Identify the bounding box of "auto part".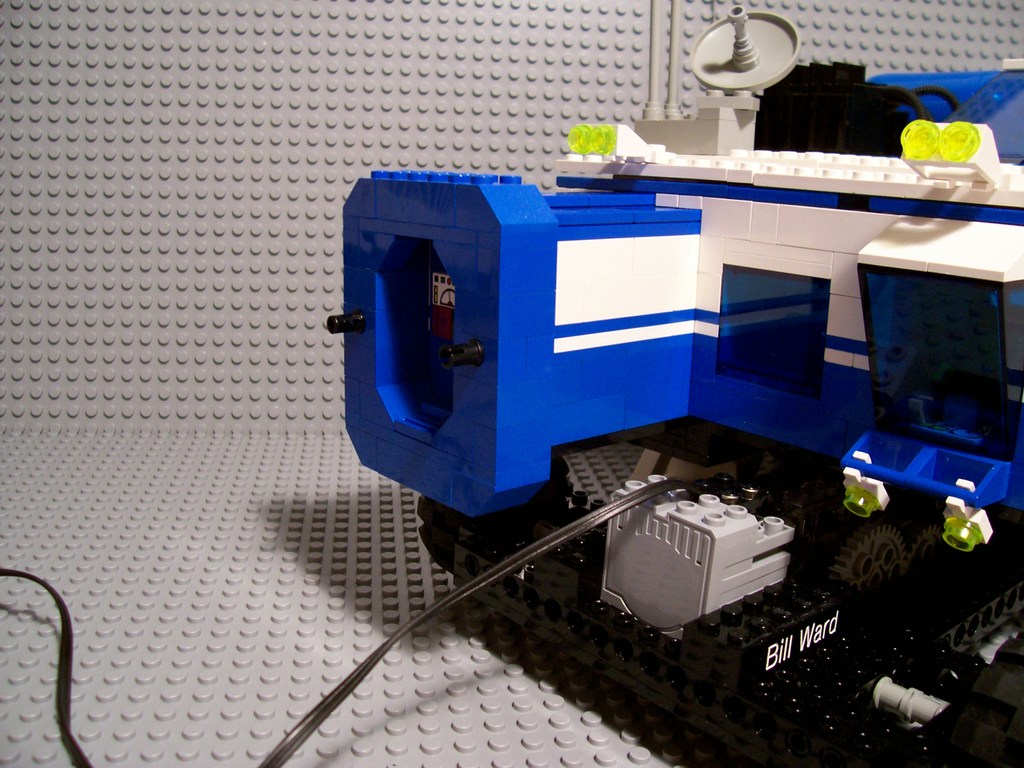
(left=992, top=280, right=1023, bottom=430).
